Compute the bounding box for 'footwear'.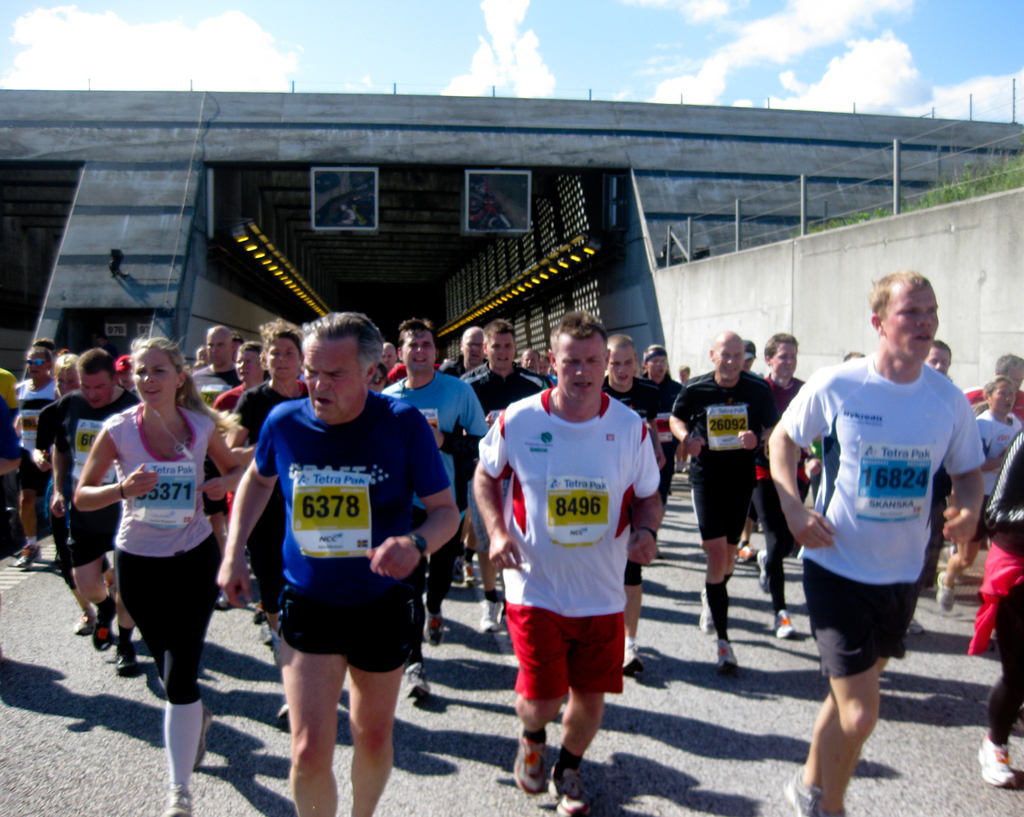
detection(718, 641, 736, 672).
